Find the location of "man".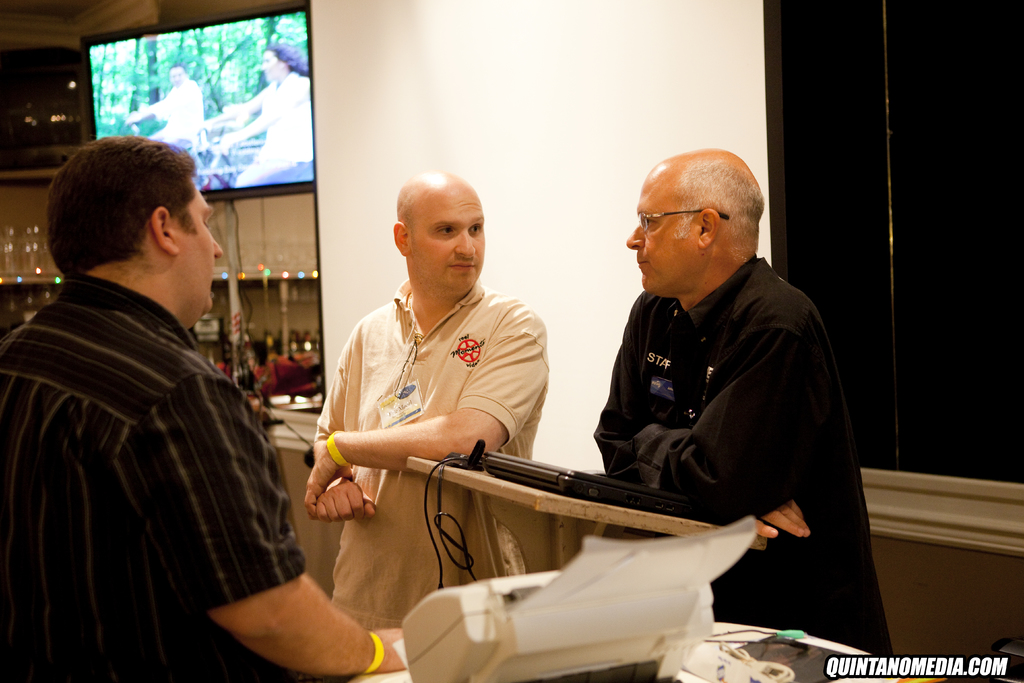
Location: bbox=[11, 140, 311, 664].
